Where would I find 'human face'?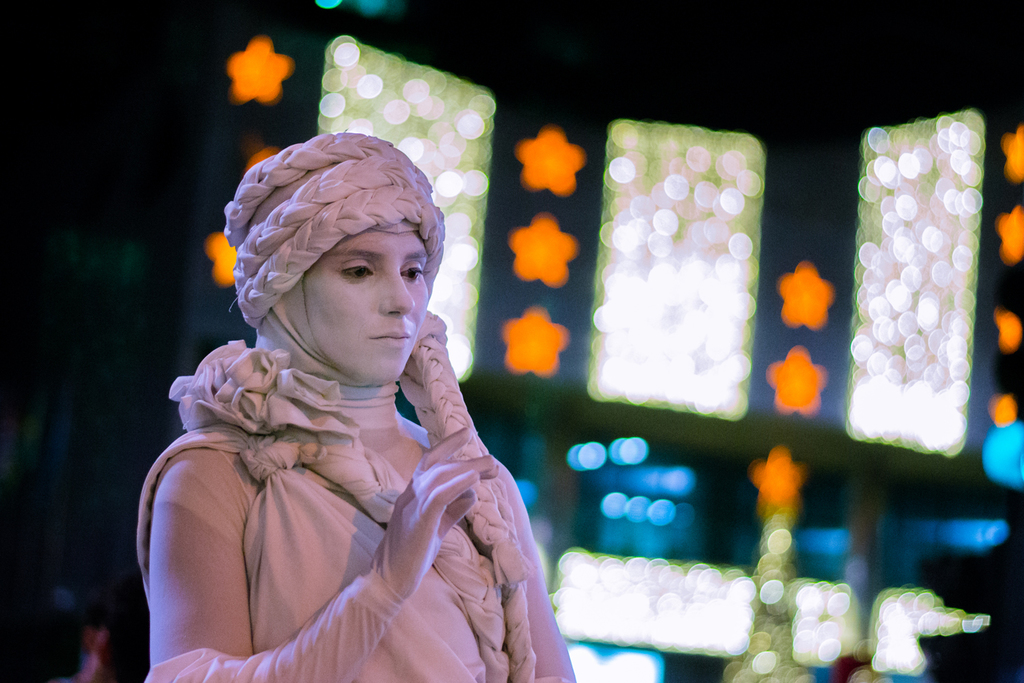
At (x1=280, y1=211, x2=431, y2=376).
